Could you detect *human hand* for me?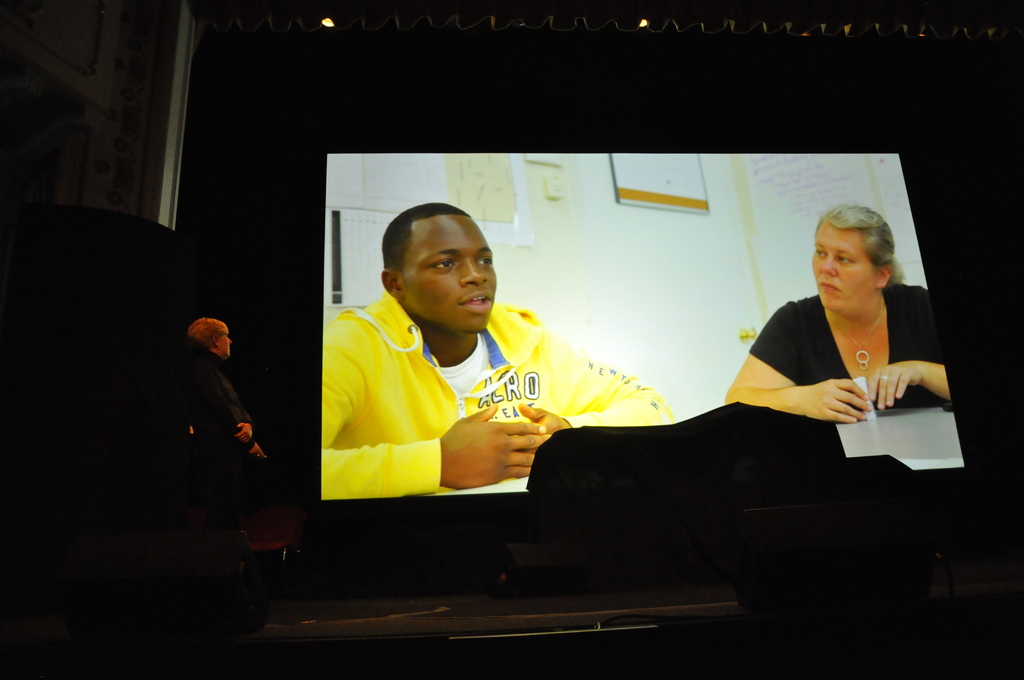
Detection result: left=513, top=403, right=572, bottom=451.
